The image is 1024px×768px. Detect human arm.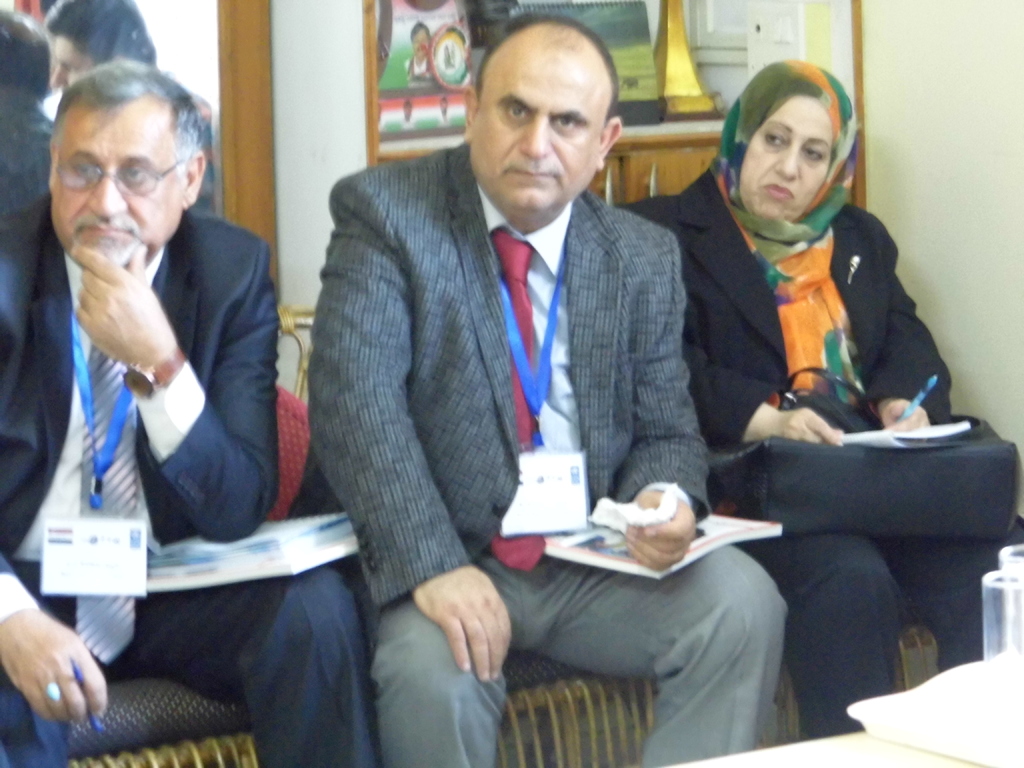
Detection: select_region(858, 220, 952, 430).
